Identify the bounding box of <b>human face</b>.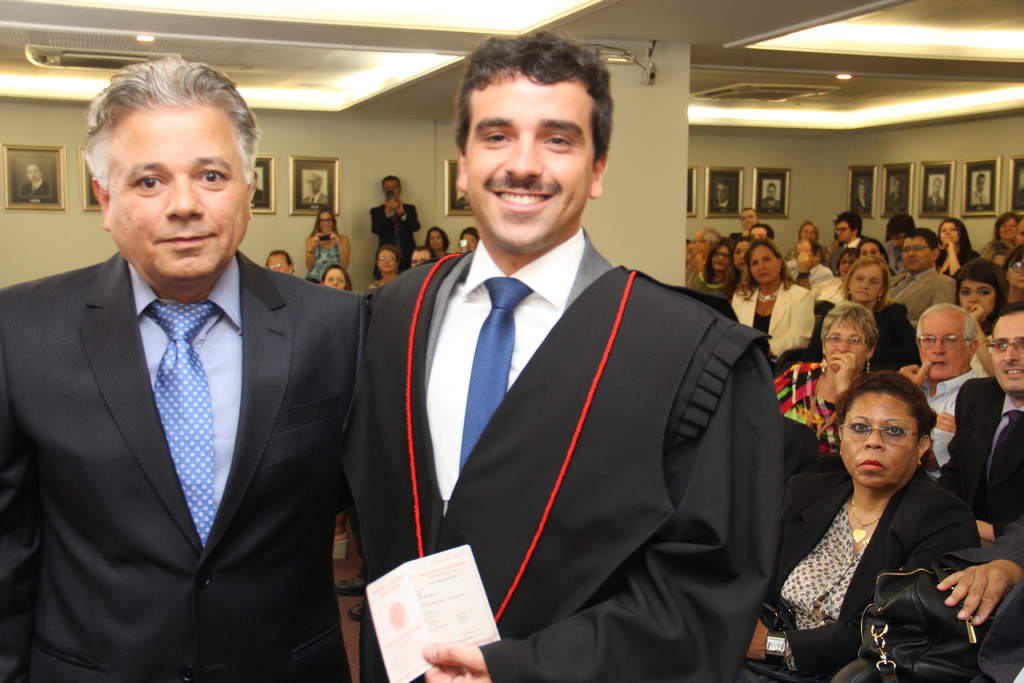
(x1=29, y1=161, x2=39, y2=178).
